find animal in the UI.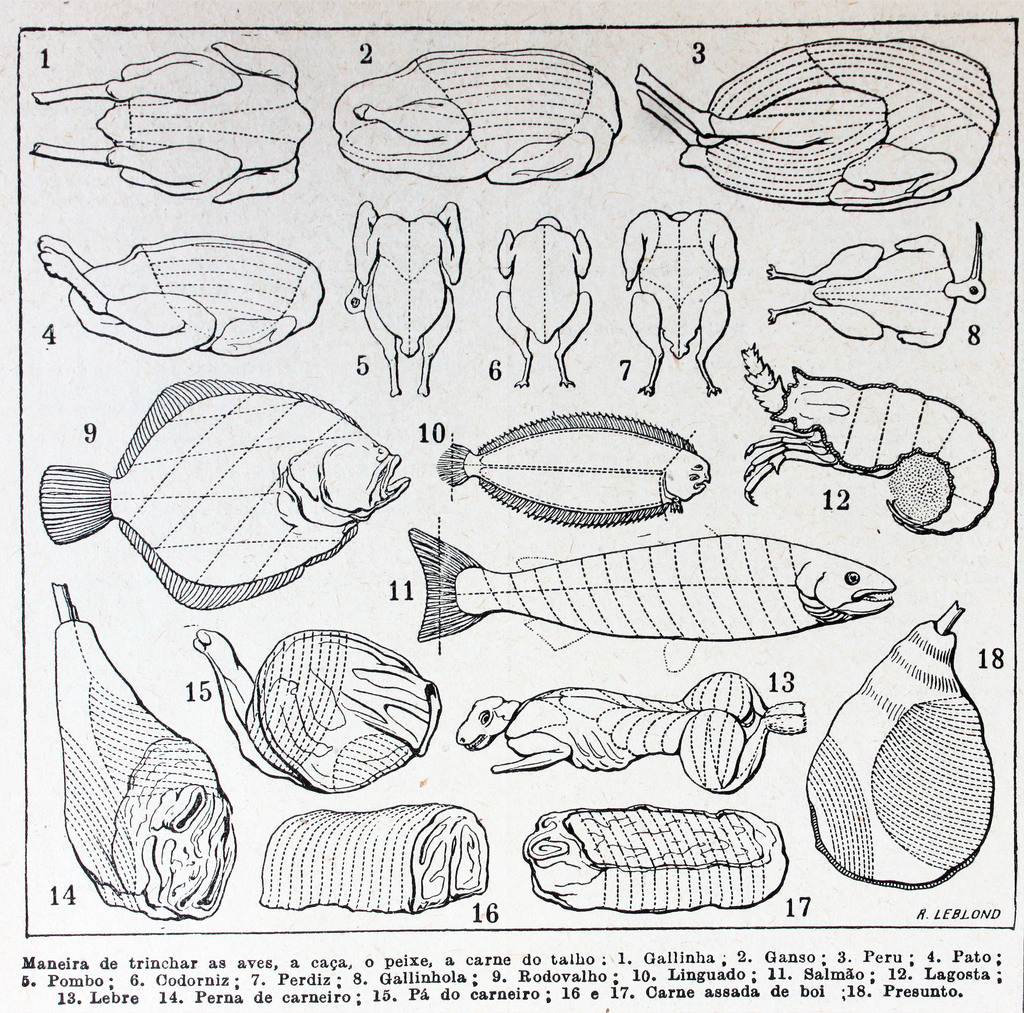
UI element at (430, 403, 715, 533).
